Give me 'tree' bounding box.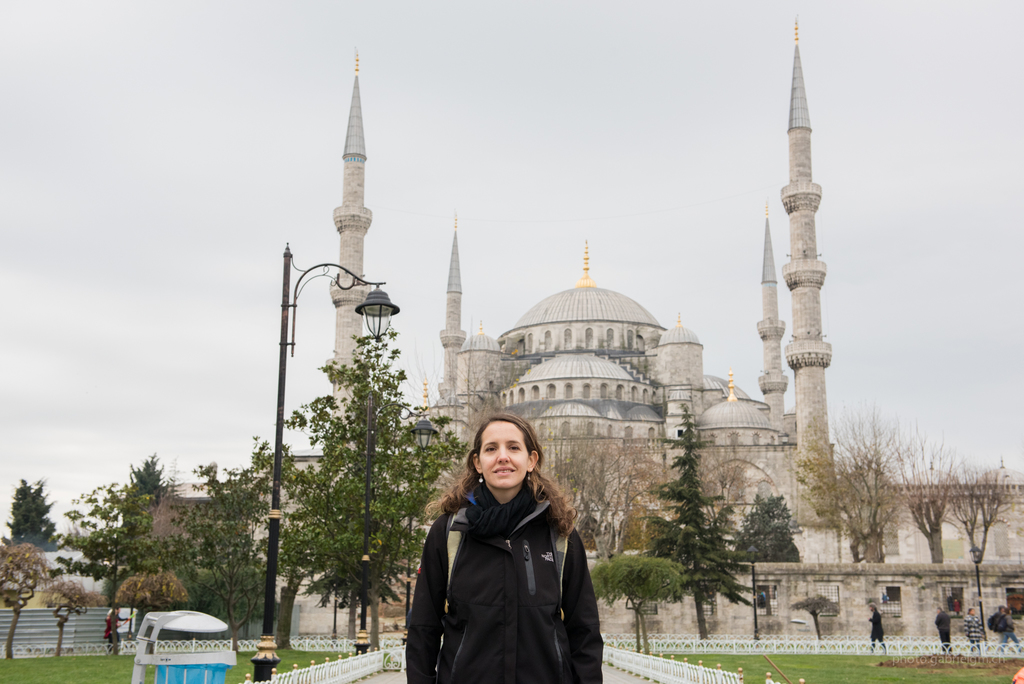
2,474,69,556.
